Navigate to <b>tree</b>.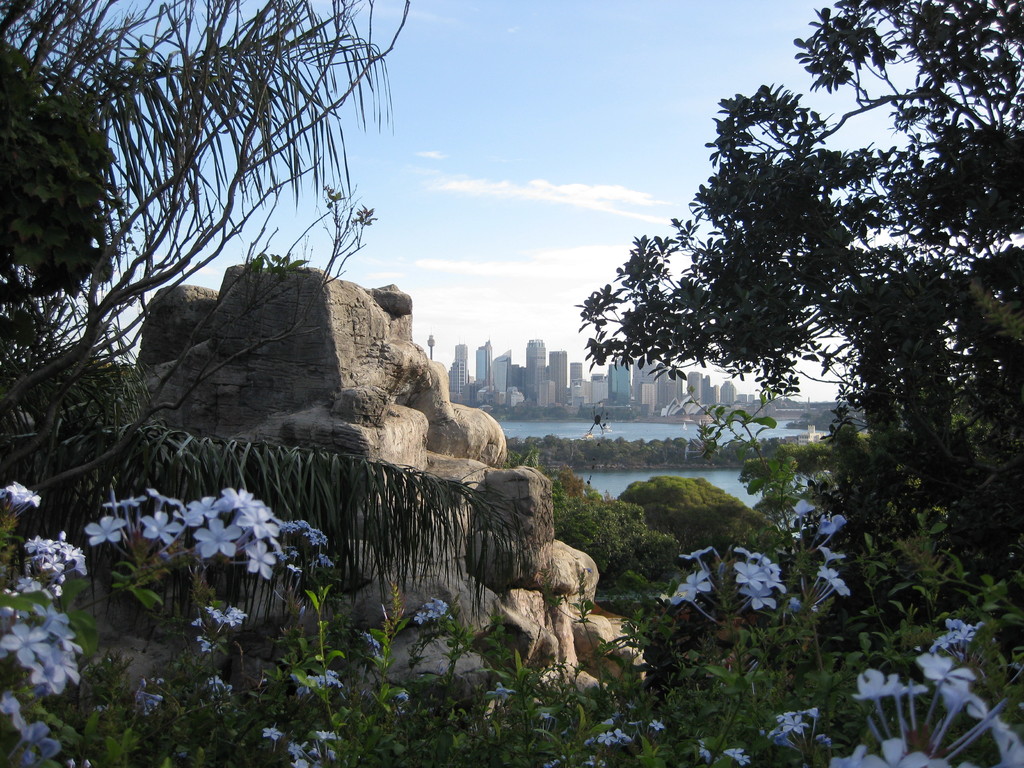
Navigation target: rect(0, 379, 606, 733).
